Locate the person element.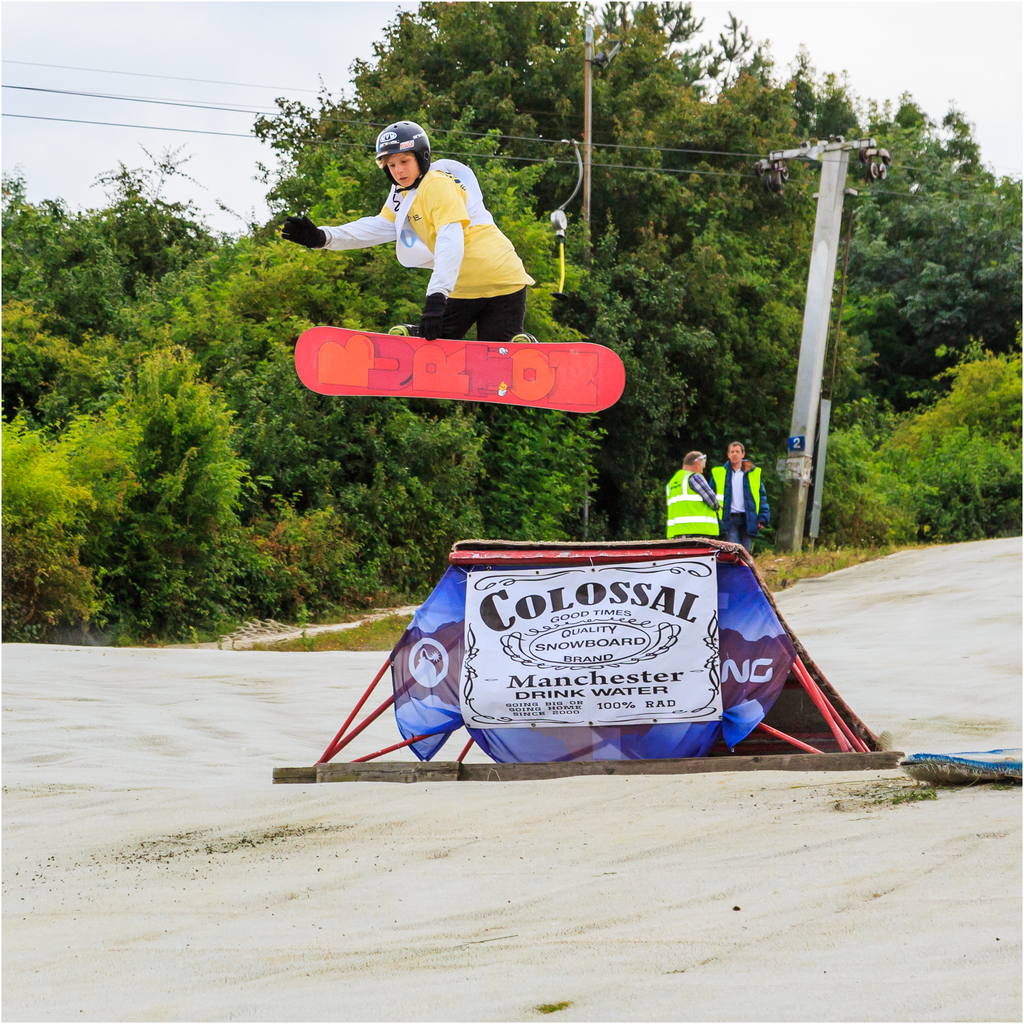
Element bbox: [left=710, top=445, right=775, bottom=547].
